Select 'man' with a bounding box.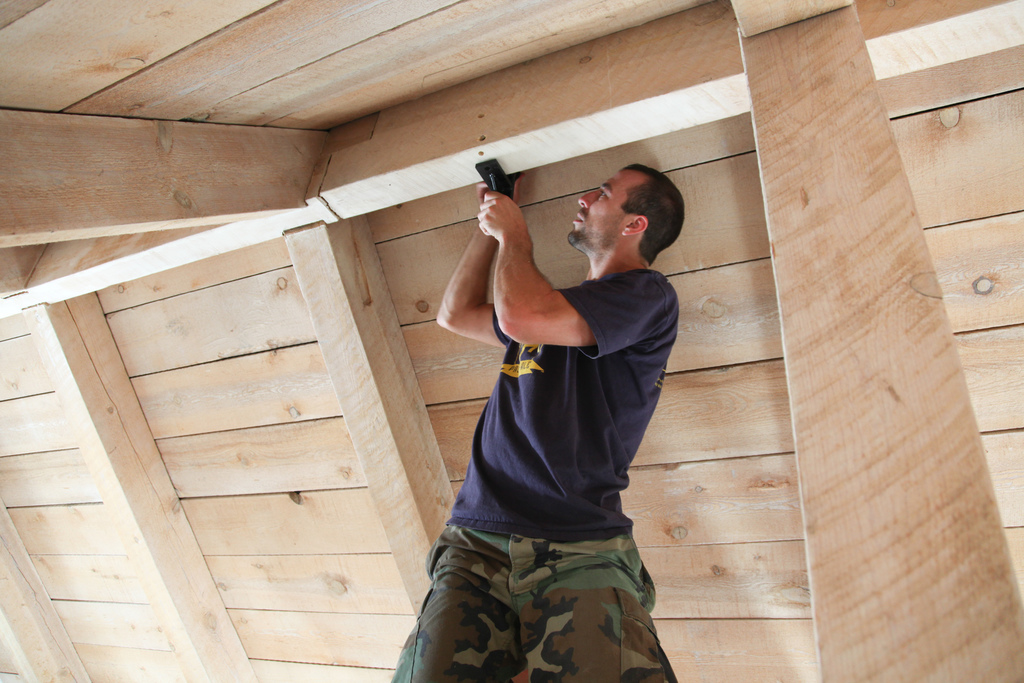
[left=381, top=158, right=694, bottom=682].
